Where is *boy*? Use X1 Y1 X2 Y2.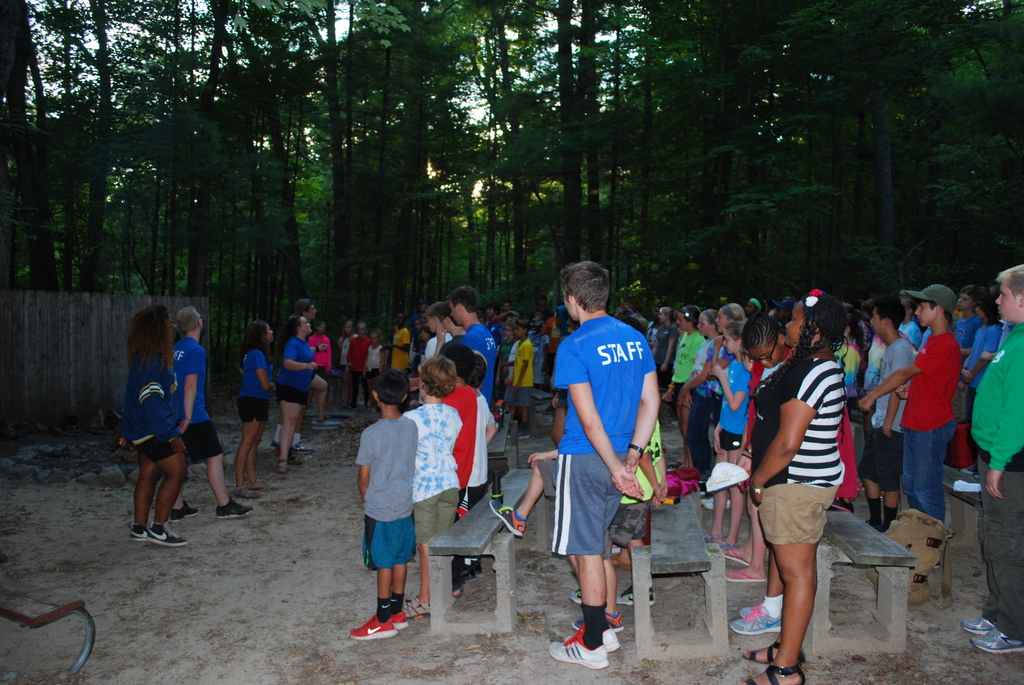
858 285 955 566.
